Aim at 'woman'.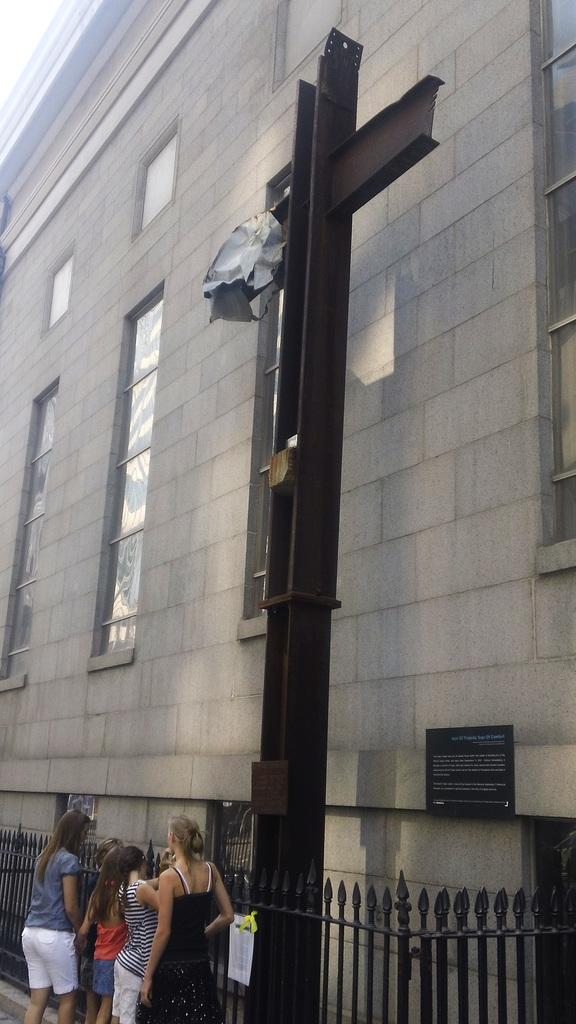
Aimed at BBox(122, 817, 230, 1023).
